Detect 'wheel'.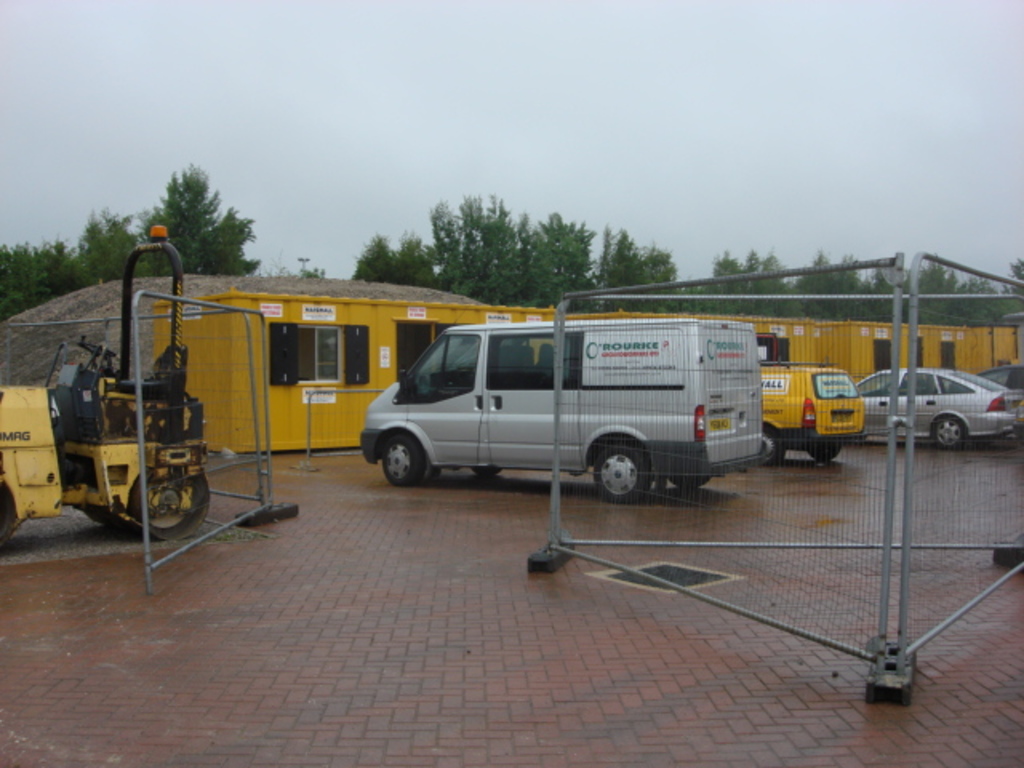
Detected at <region>474, 464, 502, 477</region>.
